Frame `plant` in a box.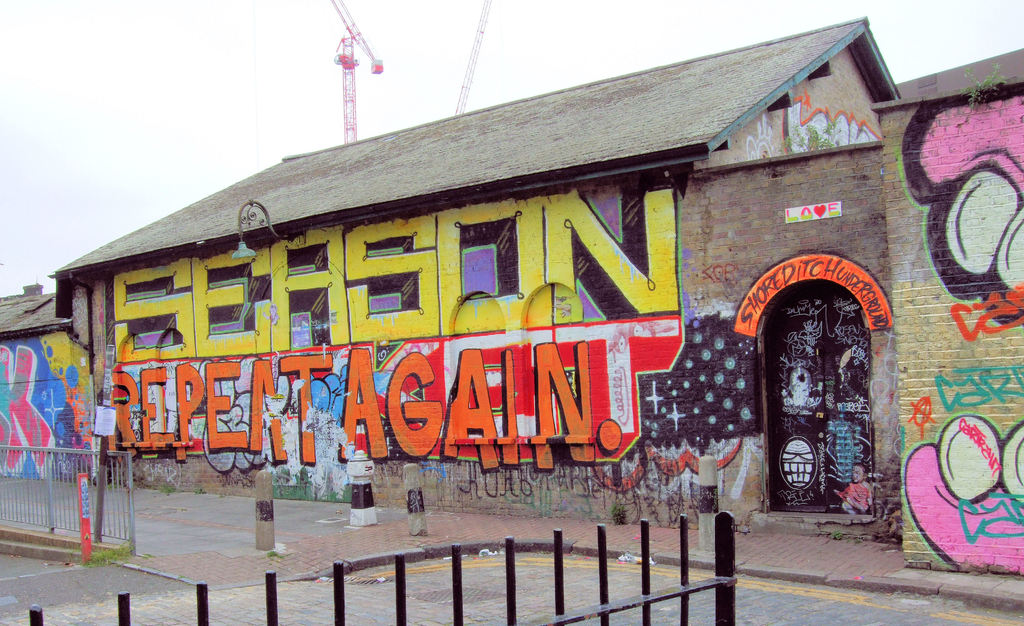
[826,528,846,545].
